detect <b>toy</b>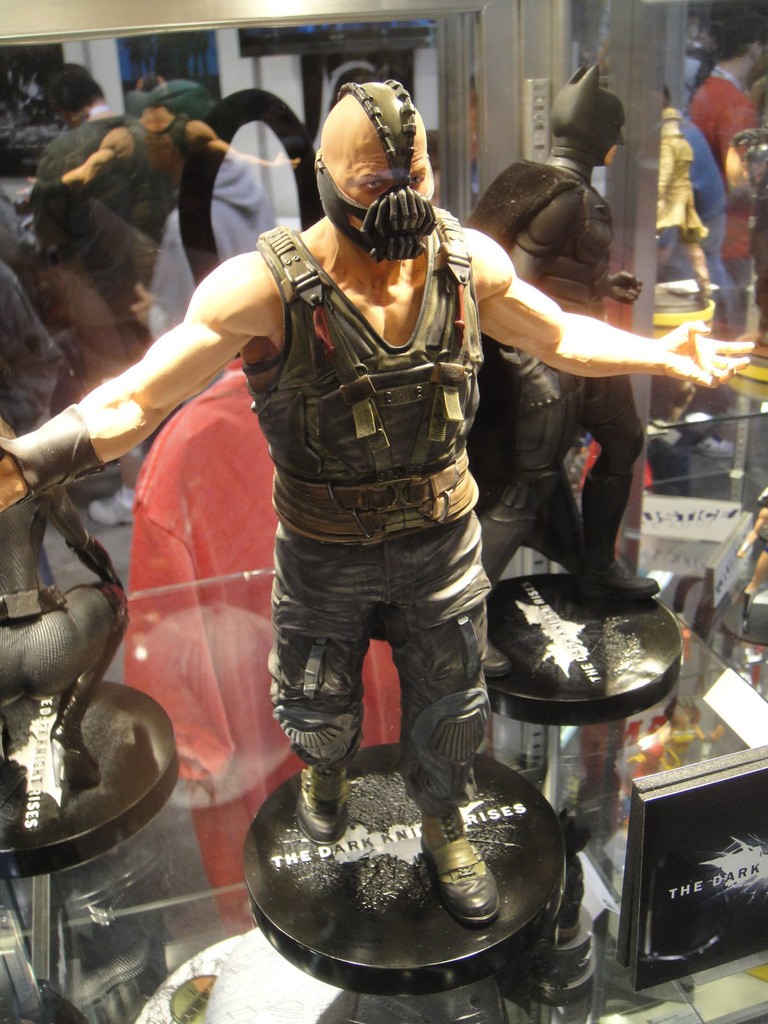
crop(0, 66, 752, 927)
